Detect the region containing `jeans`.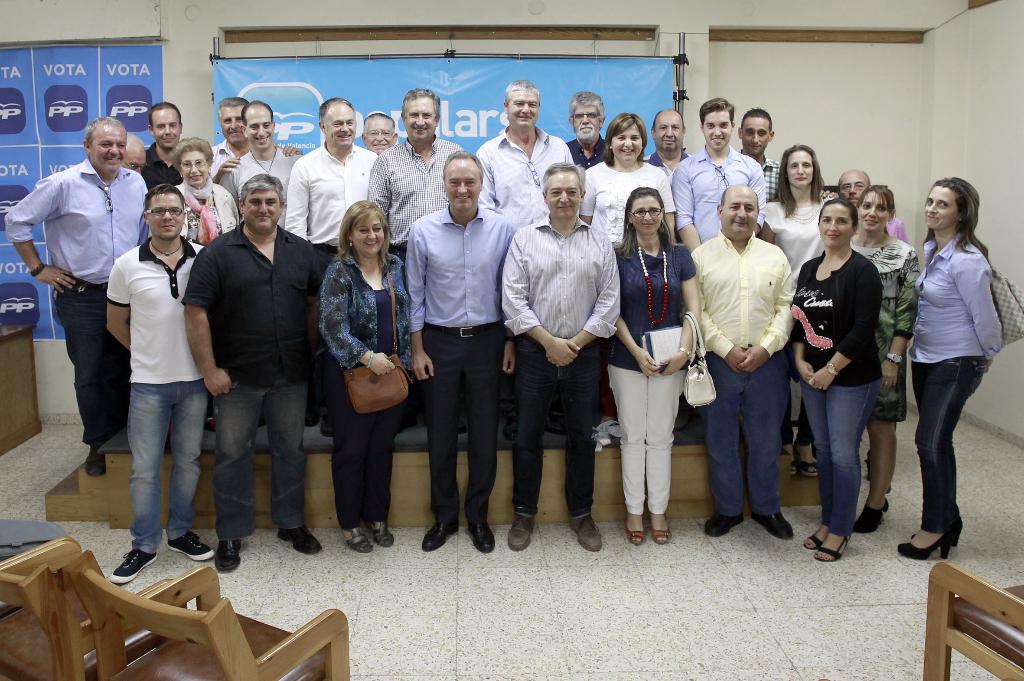
[x1=217, y1=377, x2=307, y2=532].
